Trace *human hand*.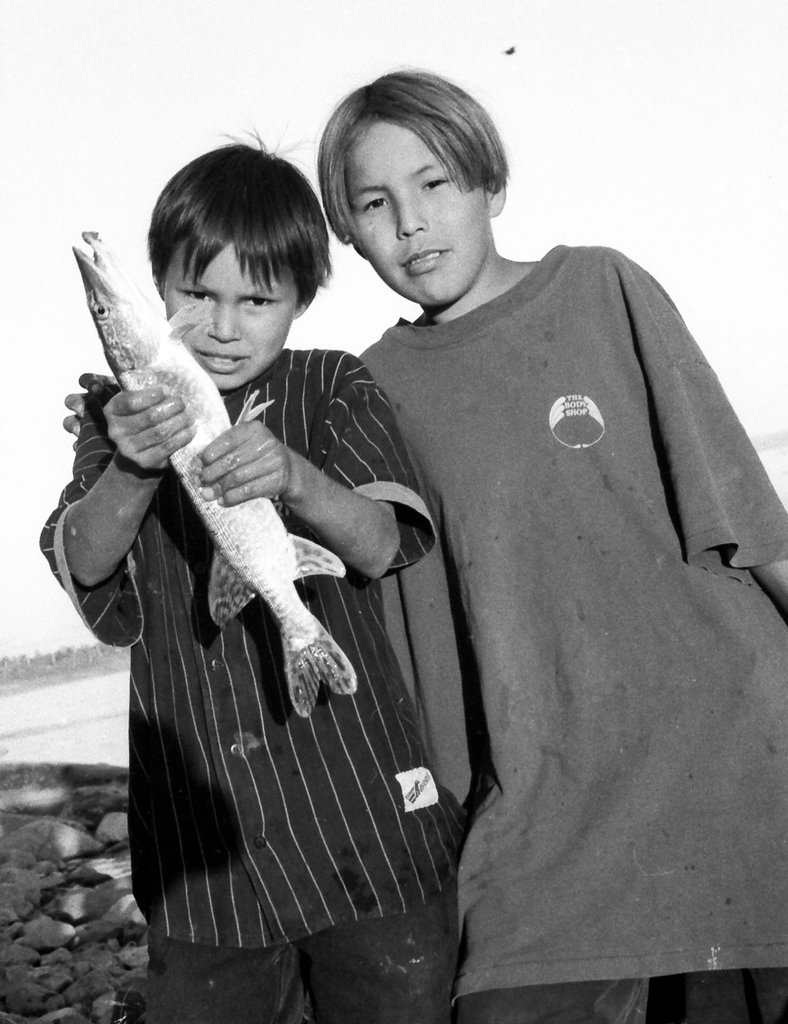
Traced to 190/416/285/504.
